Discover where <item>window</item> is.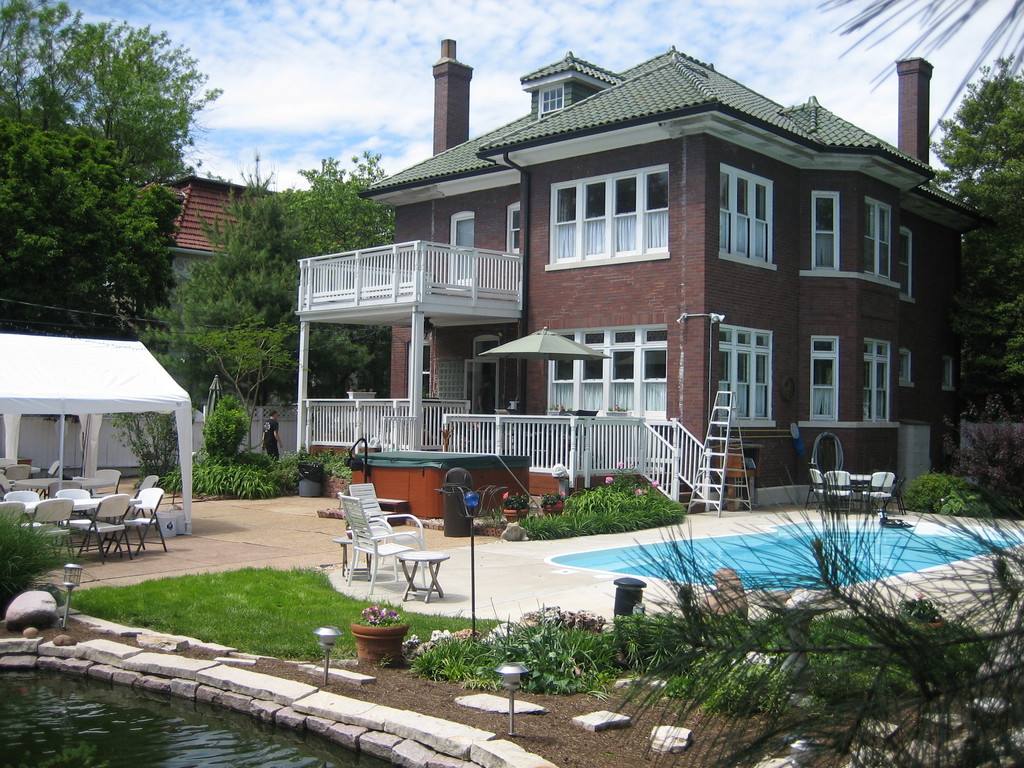
Discovered at [left=545, top=326, right=669, bottom=419].
